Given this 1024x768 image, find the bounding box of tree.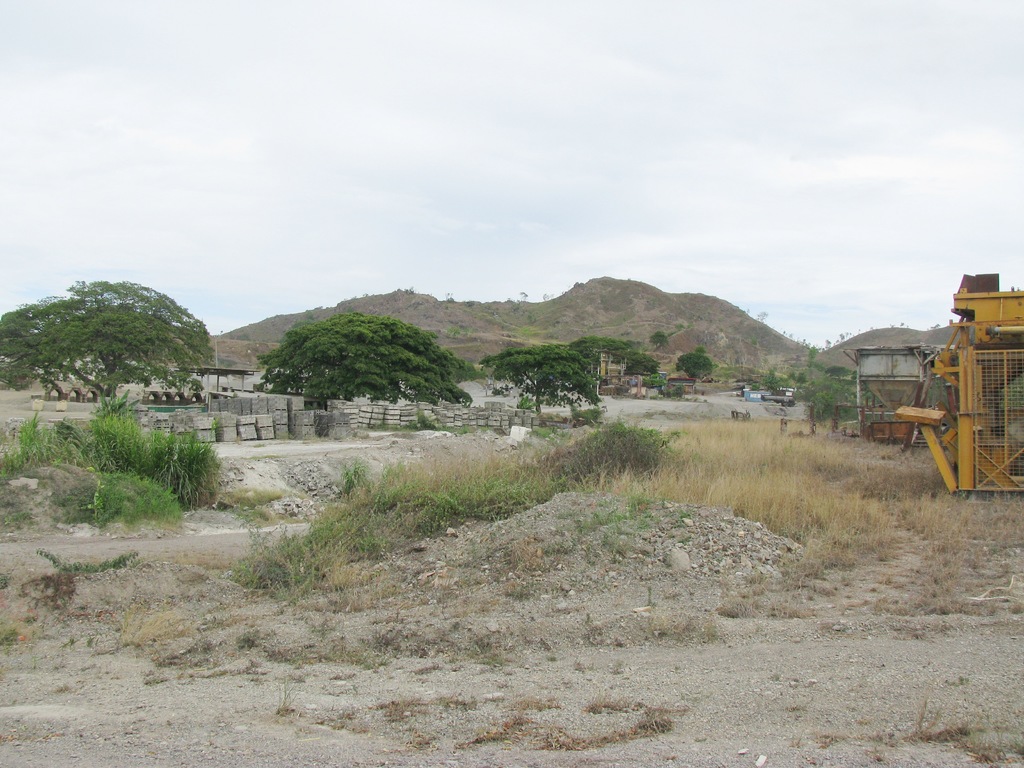
pyautogui.locateOnScreen(477, 337, 599, 424).
